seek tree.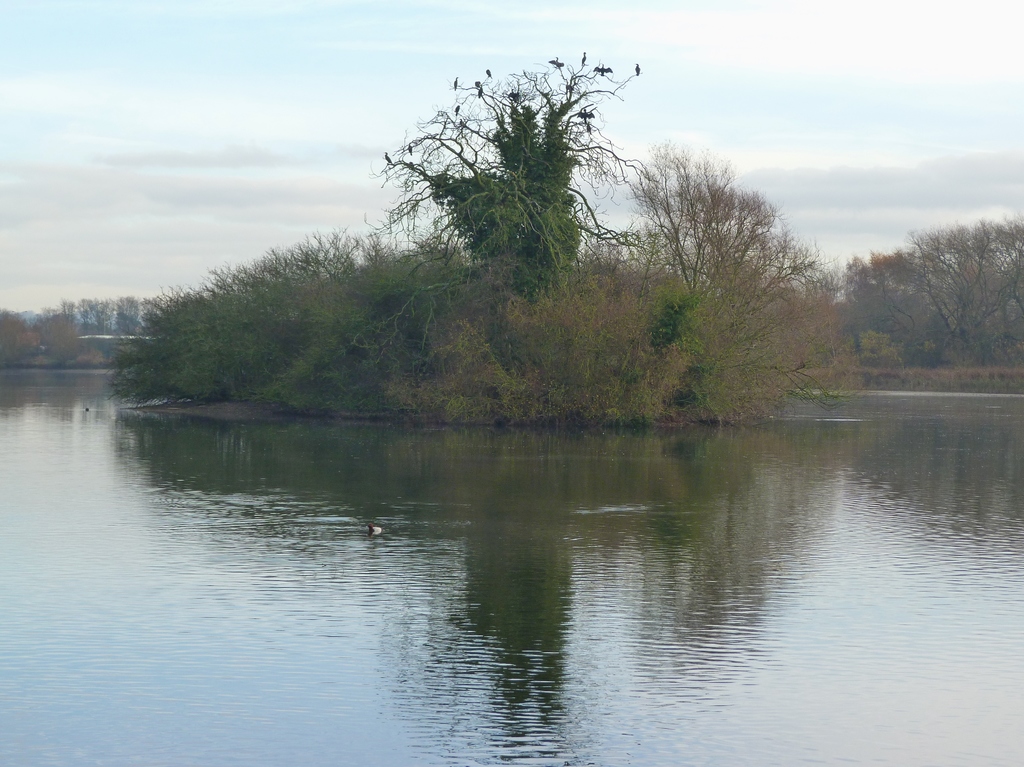
left=628, top=144, right=844, bottom=335.
